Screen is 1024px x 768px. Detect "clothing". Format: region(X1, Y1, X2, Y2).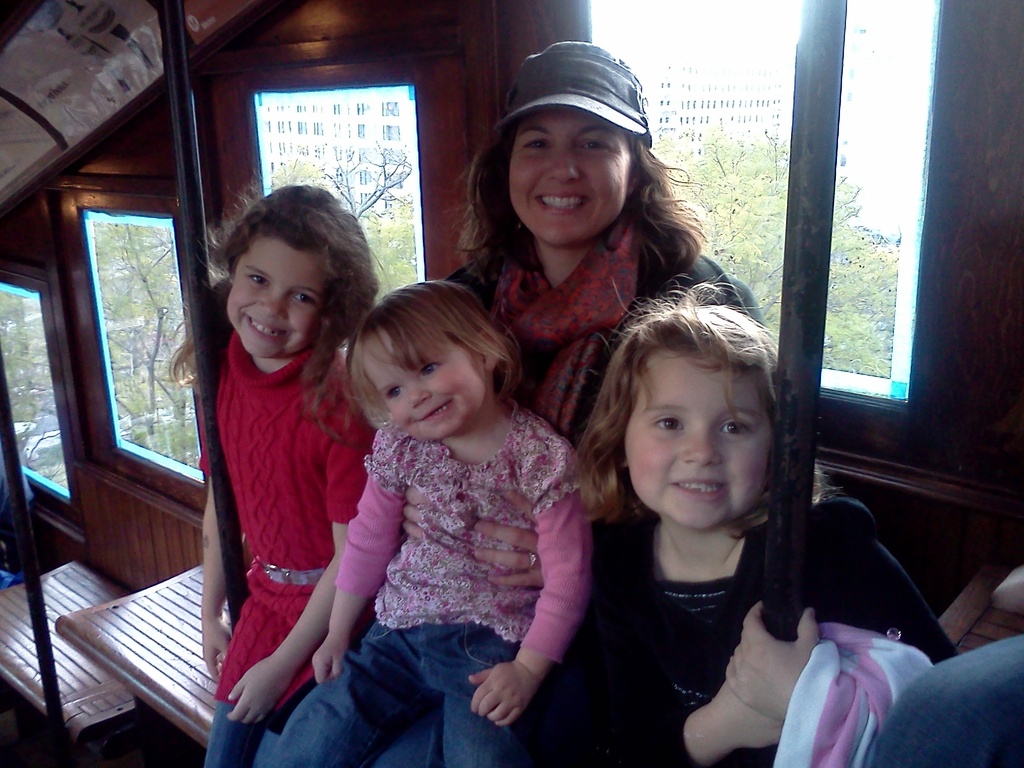
region(575, 481, 956, 767).
